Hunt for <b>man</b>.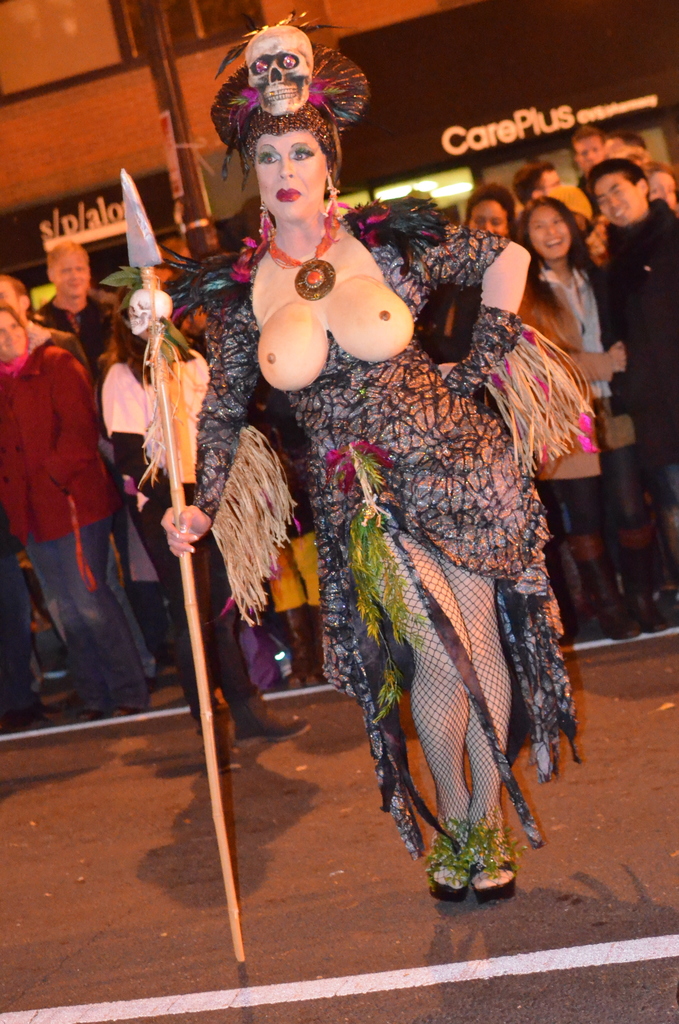
Hunted down at <region>24, 244, 184, 676</region>.
